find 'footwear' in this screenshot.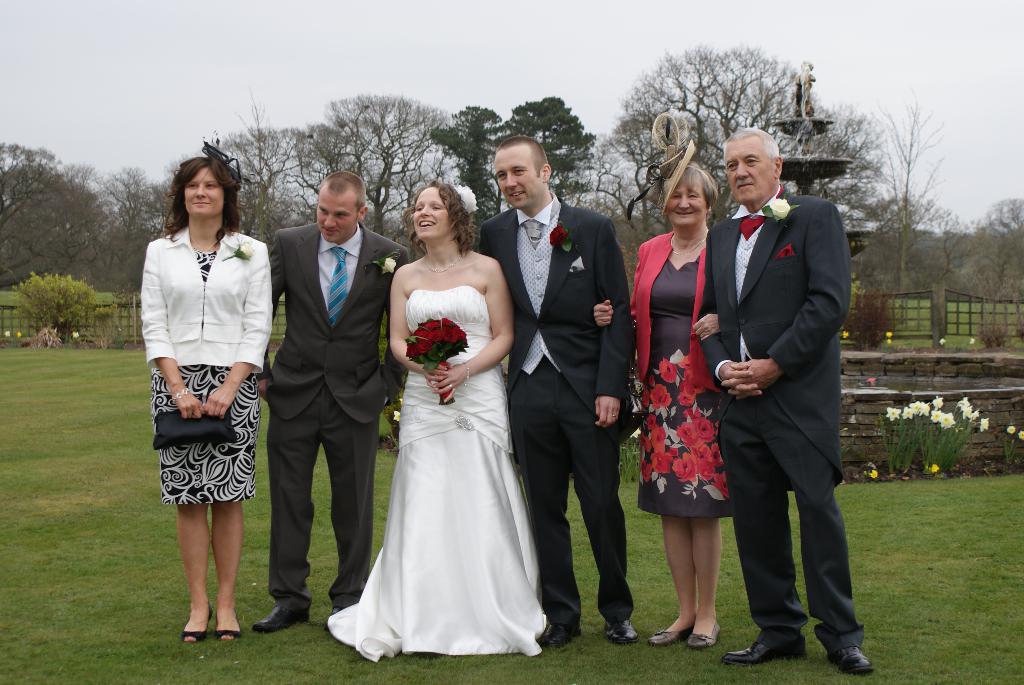
The bounding box for 'footwear' is Rect(178, 603, 209, 642).
